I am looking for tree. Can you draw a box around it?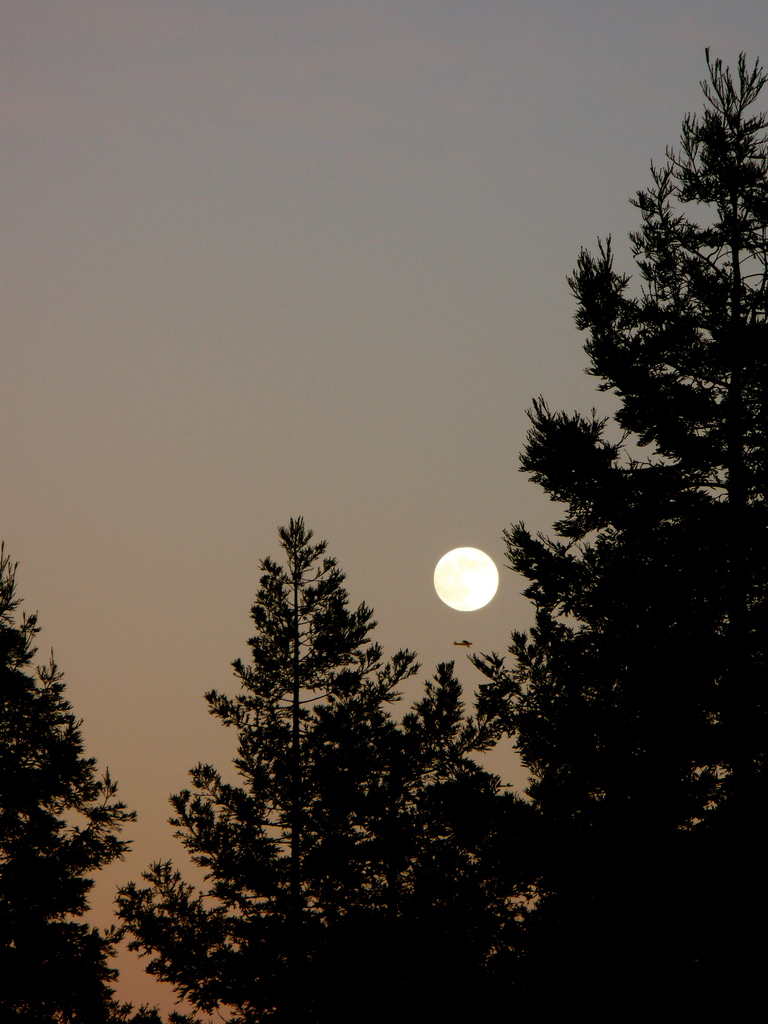
Sure, the bounding box is detection(111, 502, 520, 1023).
